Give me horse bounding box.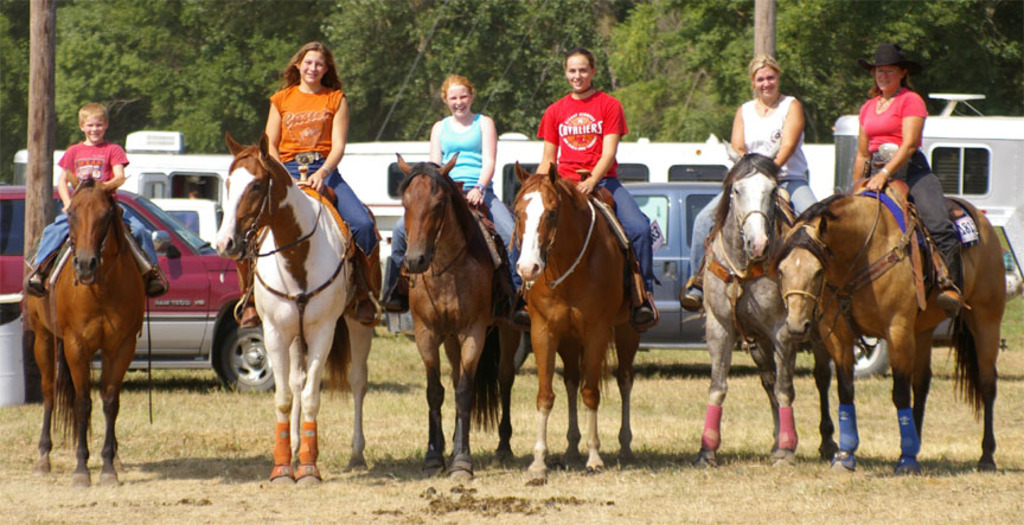
393/148/520/488.
